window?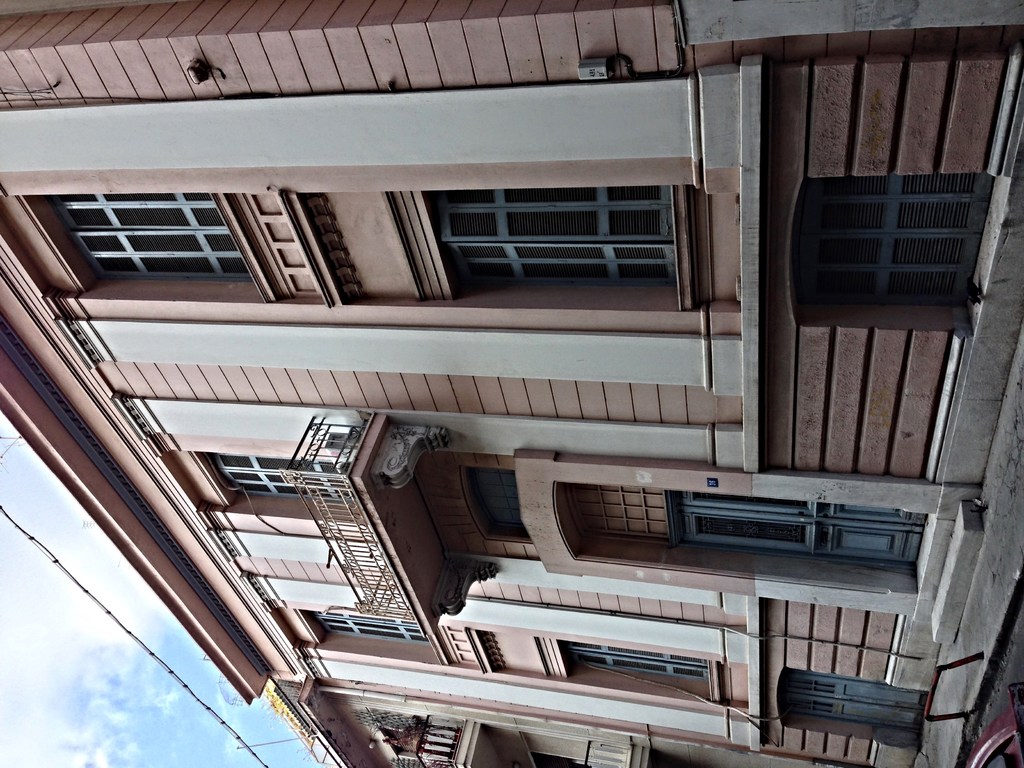
x1=202, y1=452, x2=353, y2=504
